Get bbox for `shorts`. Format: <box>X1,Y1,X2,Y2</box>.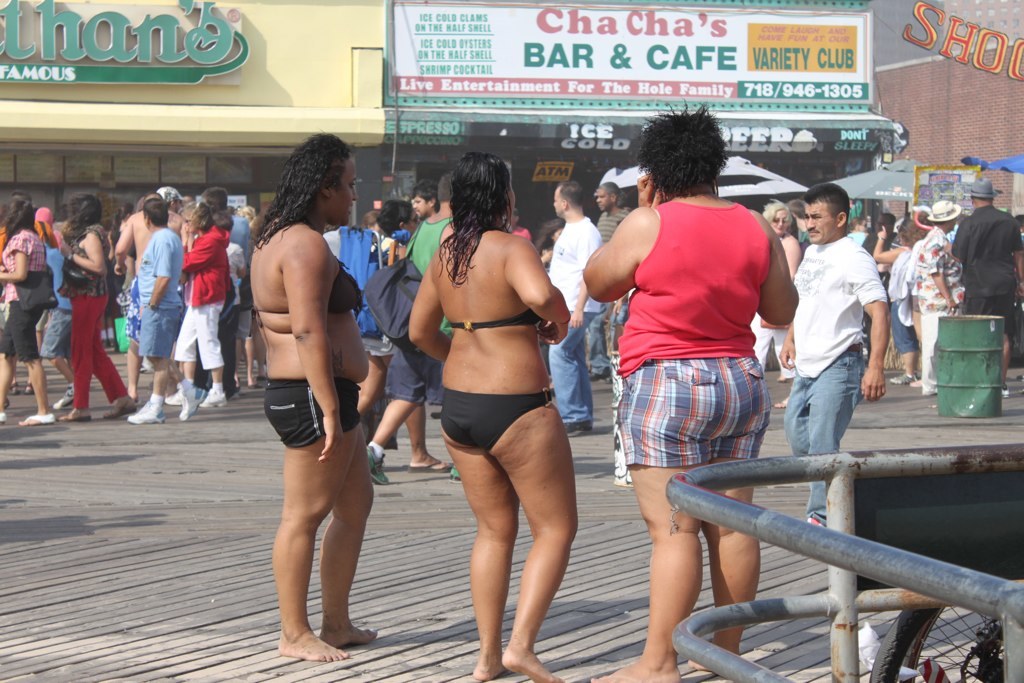
<box>138,309,180,354</box>.
